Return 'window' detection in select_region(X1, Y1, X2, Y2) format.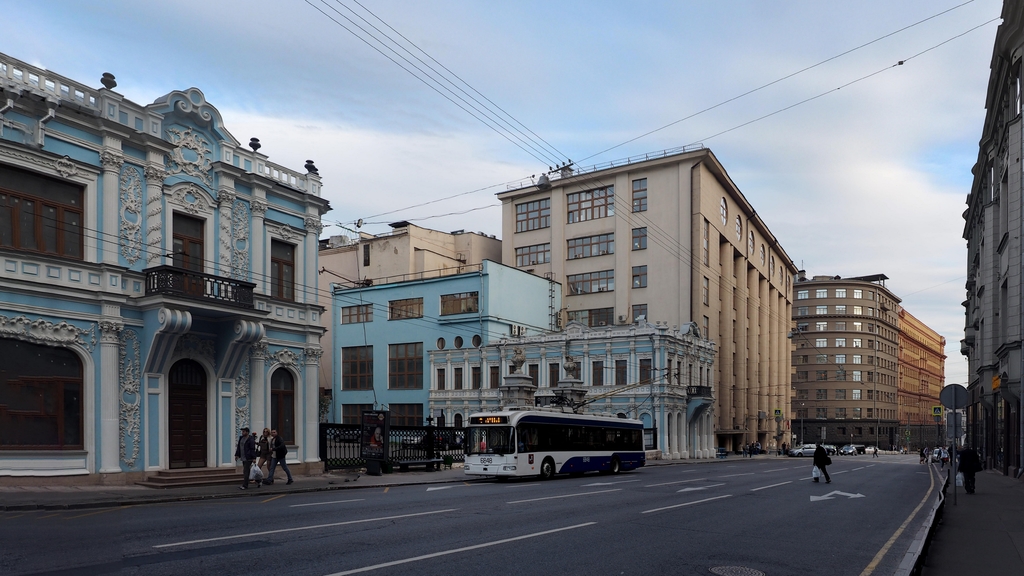
select_region(702, 315, 710, 338).
